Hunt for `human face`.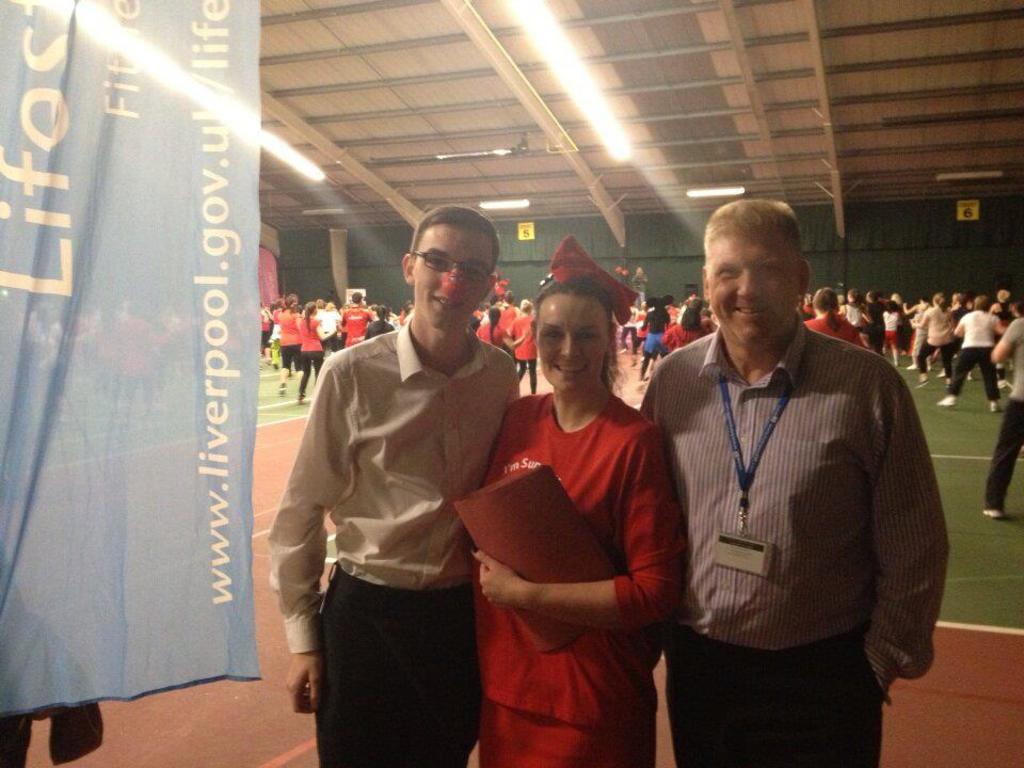
Hunted down at (412, 223, 498, 330).
